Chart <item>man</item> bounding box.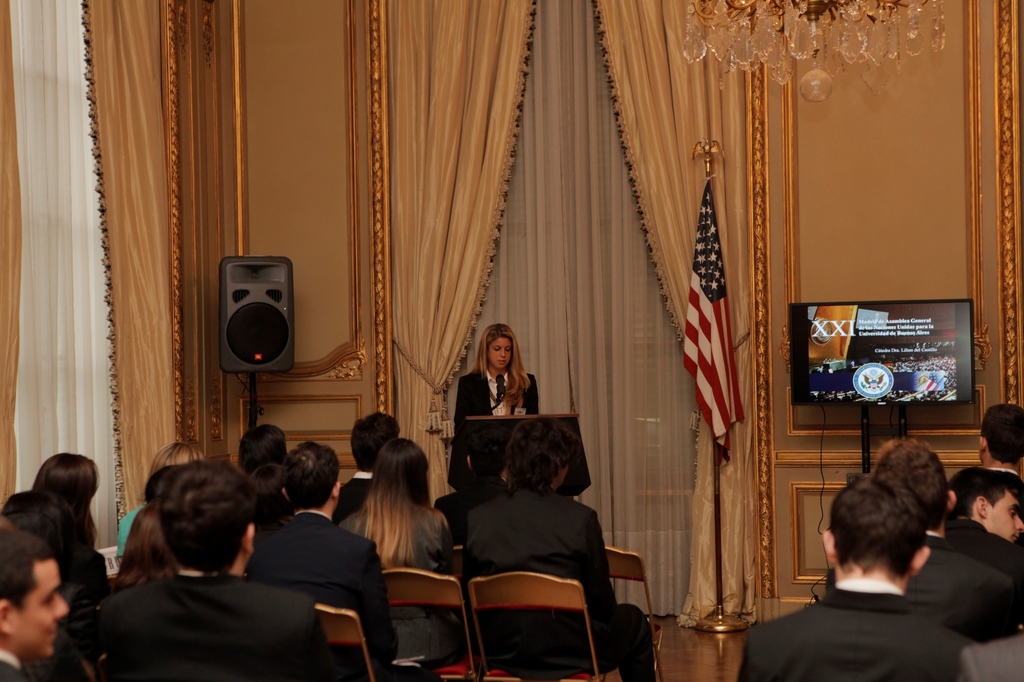
Charted: [976, 400, 1022, 474].
